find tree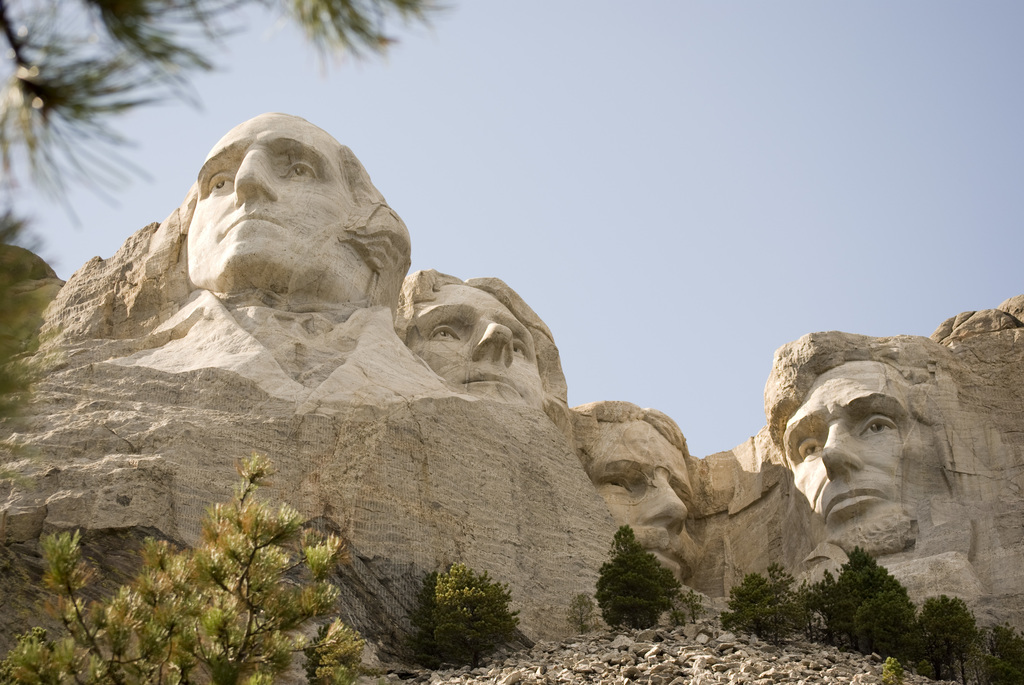
l=1, t=0, r=481, b=322
